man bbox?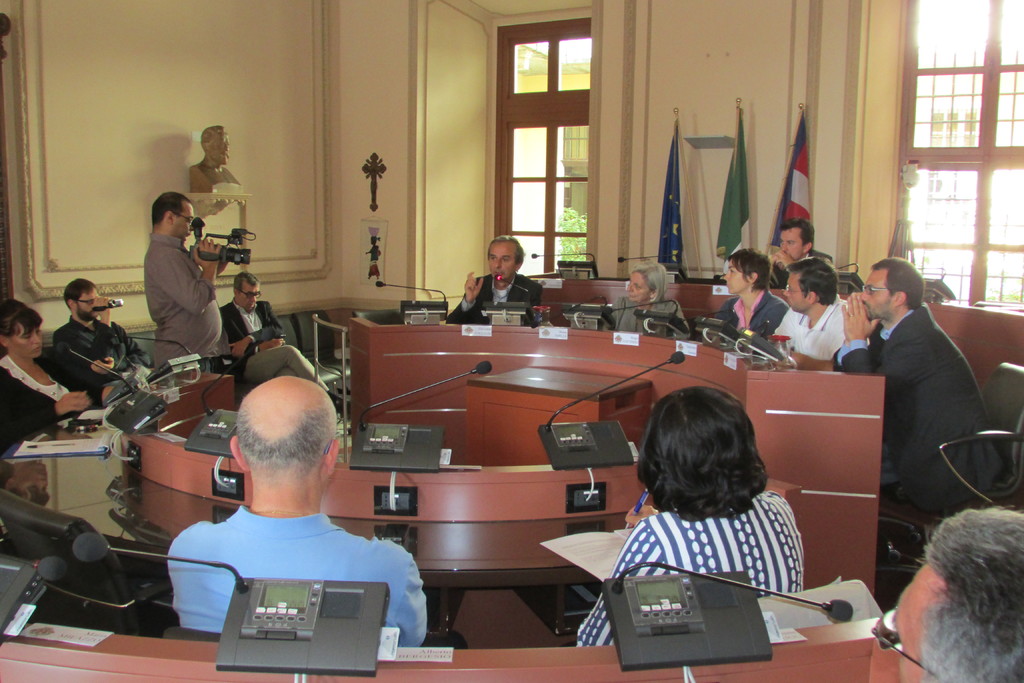
bbox=(767, 260, 849, 372)
